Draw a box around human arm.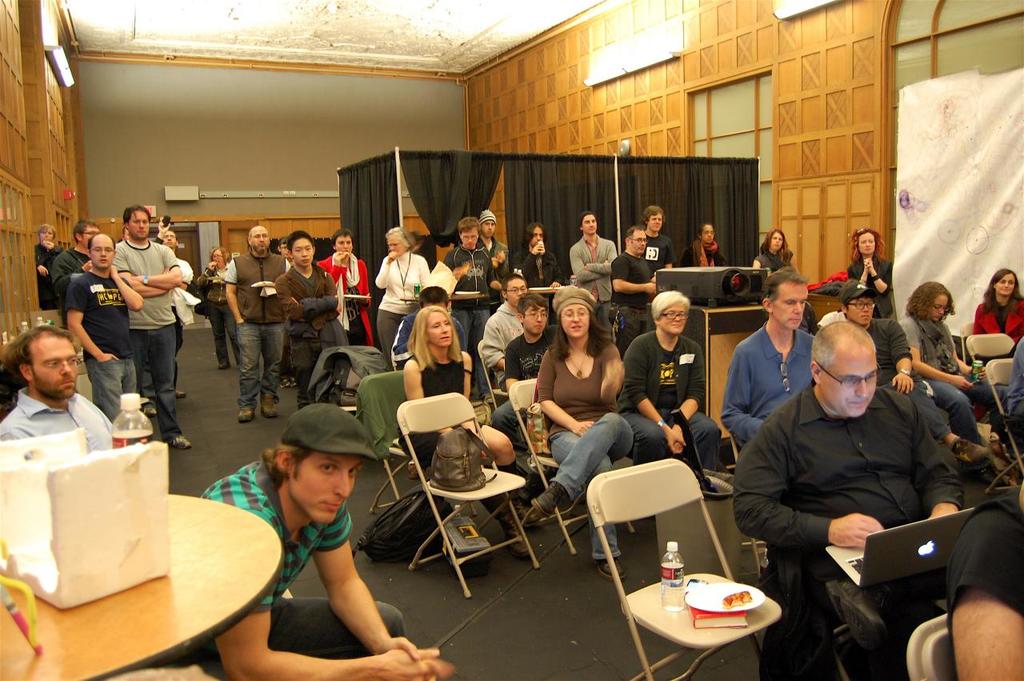
{"x1": 442, "y1": 247, "x2": 480, "y2": 277}.
